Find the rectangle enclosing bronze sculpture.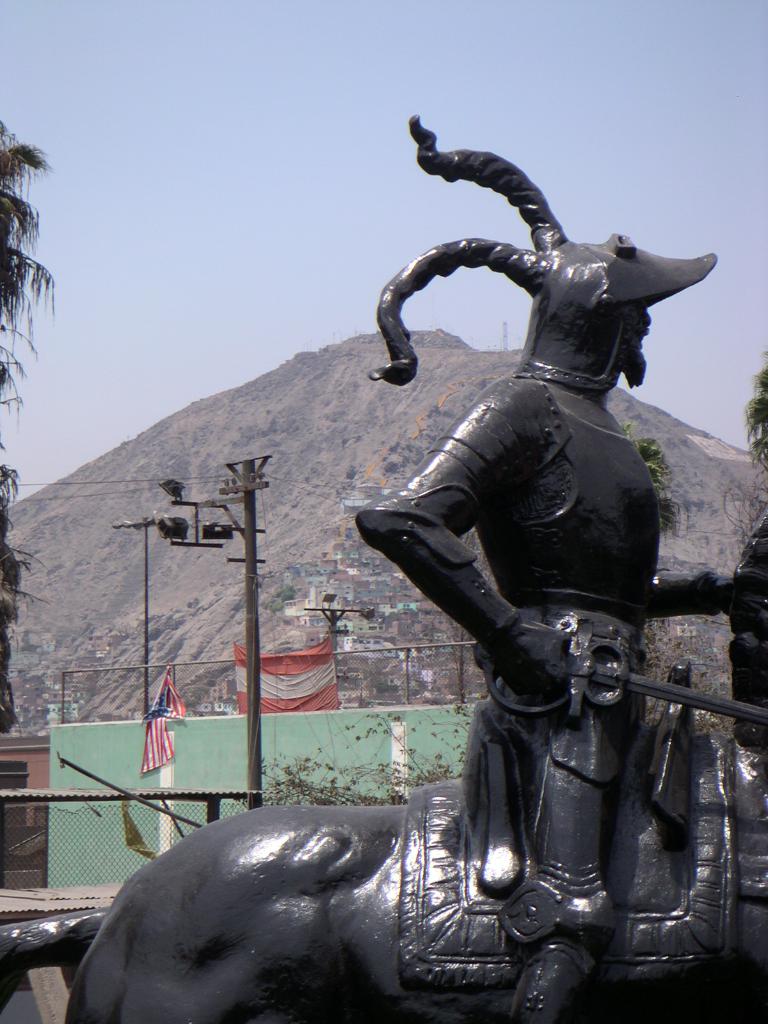
[left=0, top=113, right=765, bottom=1023].
